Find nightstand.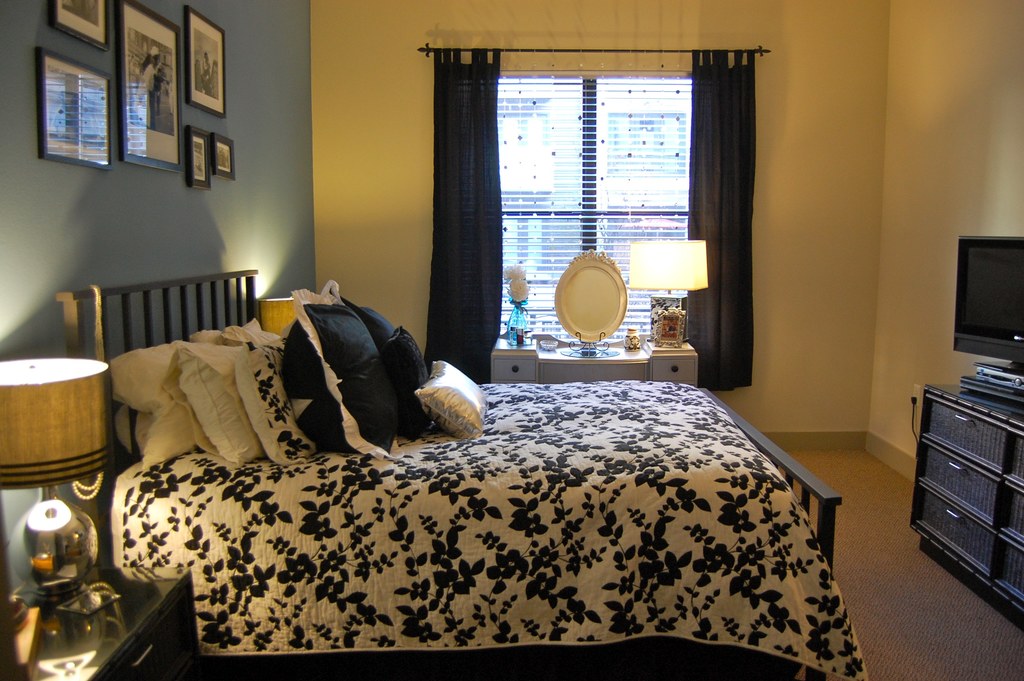
<bbox>26, 565, 193, 680</bbox>.
